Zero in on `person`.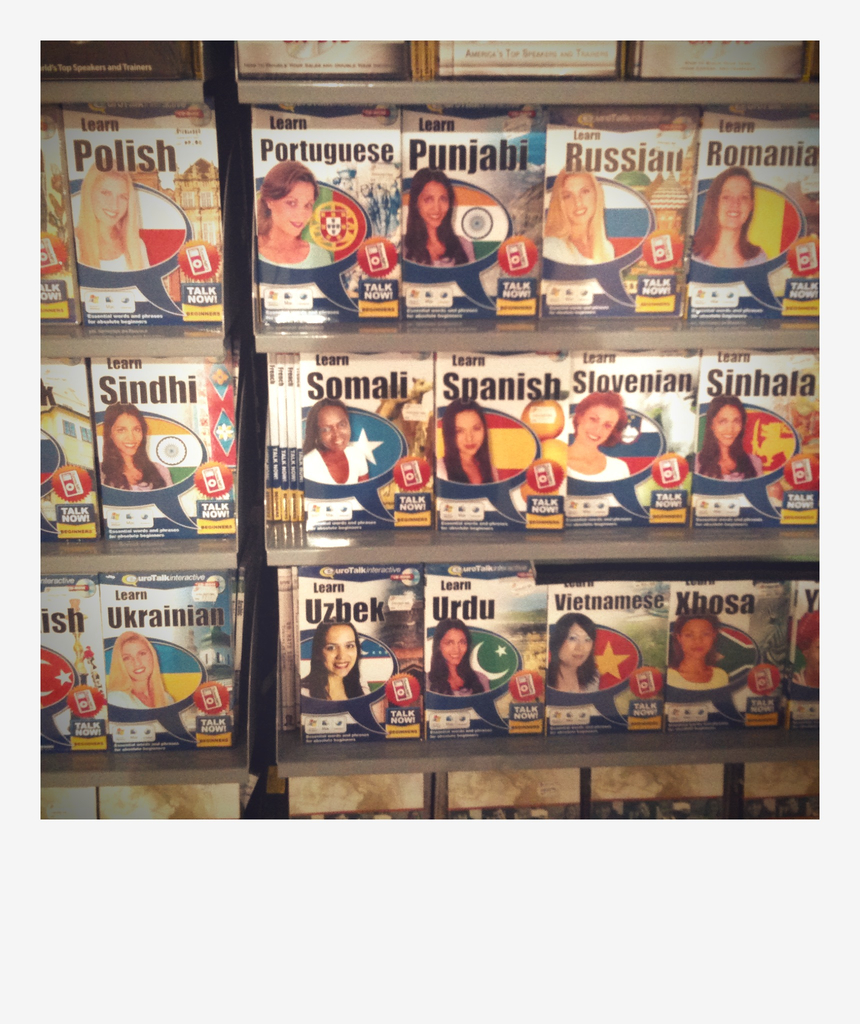
Zeroed in: [694, 393, 763, 483].
